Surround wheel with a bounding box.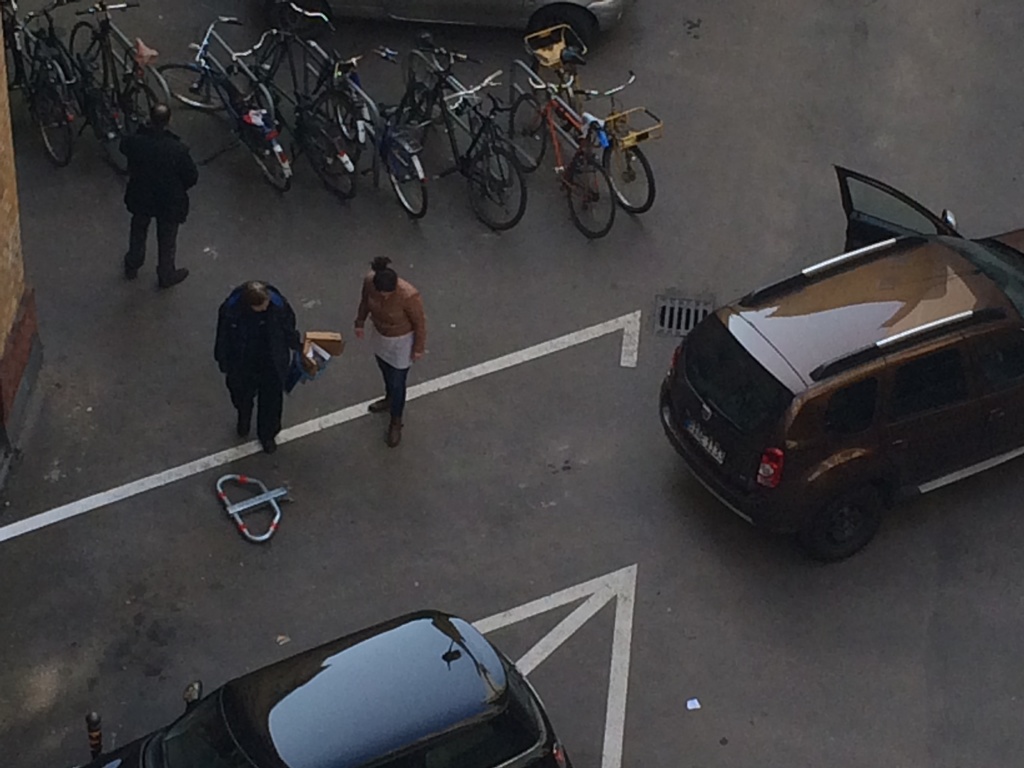
<region>269, 2, 326, 33</region>.
